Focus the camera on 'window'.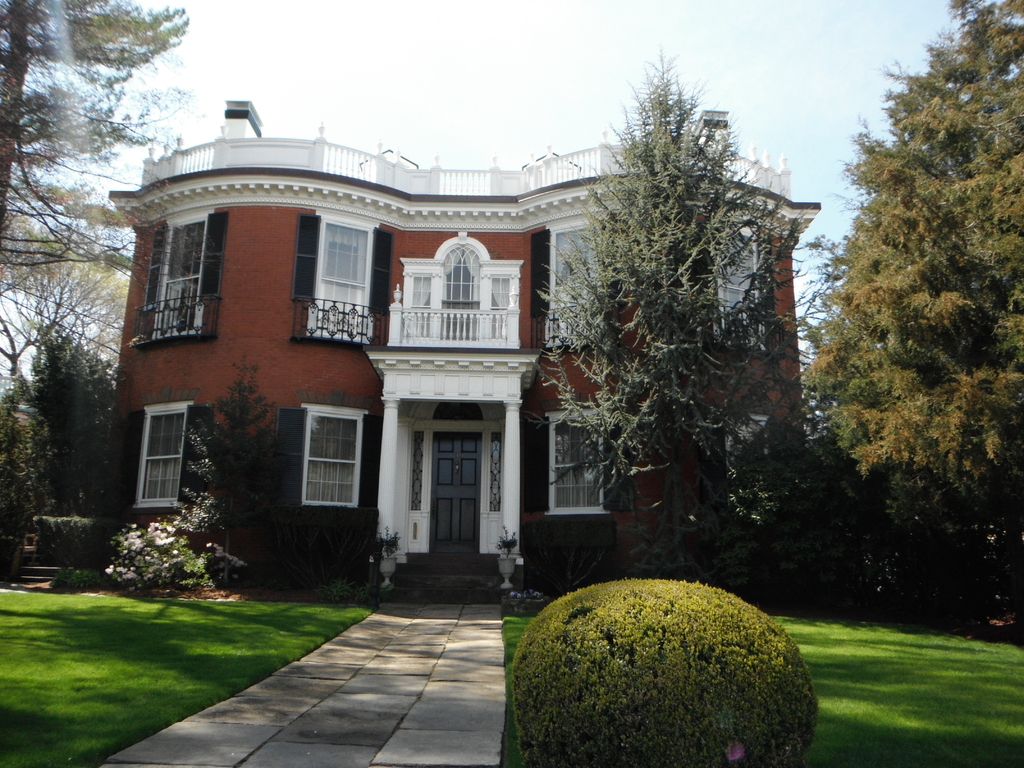
Focus region: bbox(547, 421, 604, 513).
